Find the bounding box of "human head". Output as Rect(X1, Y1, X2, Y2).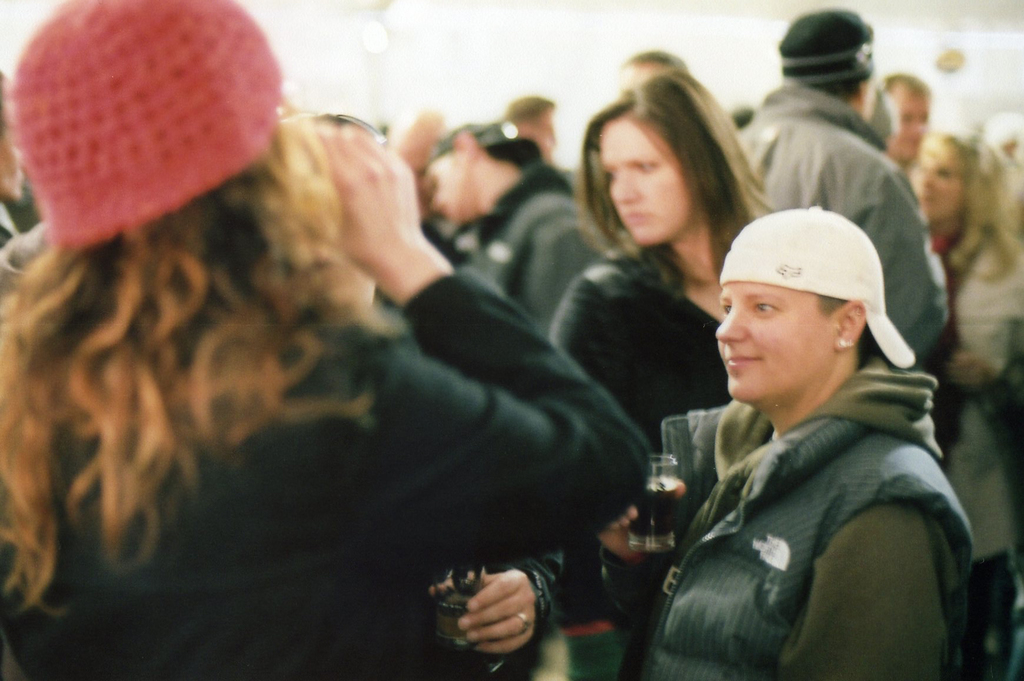
Rect(714, 209, 885, 397).
